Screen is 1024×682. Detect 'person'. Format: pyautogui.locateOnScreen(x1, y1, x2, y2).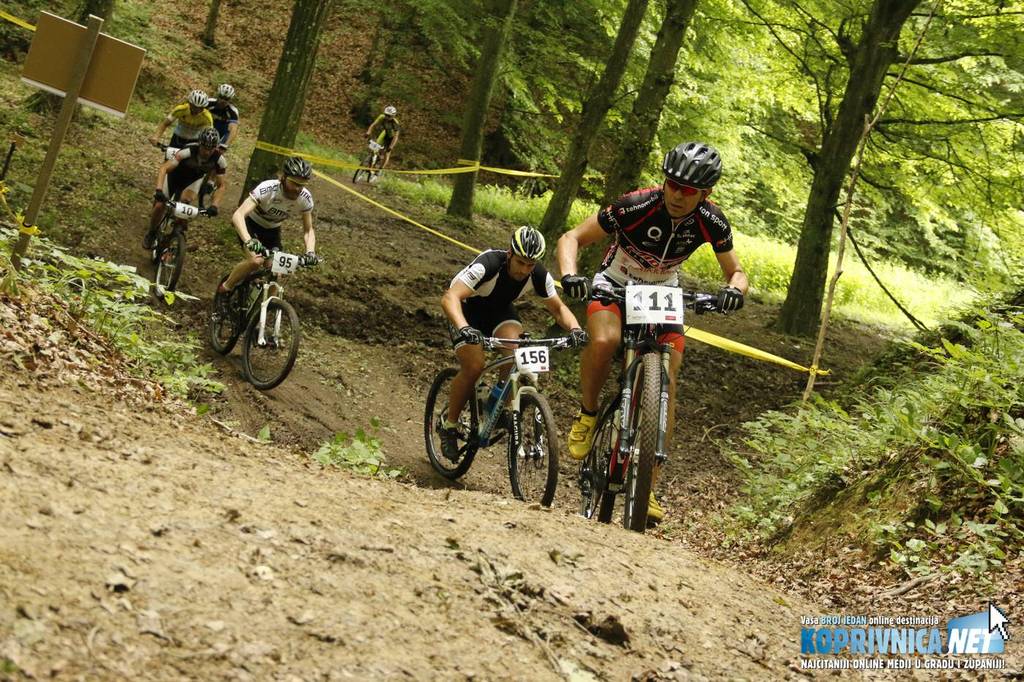
pyautogui.locateOnScreen(556, 164, 704, 485).
